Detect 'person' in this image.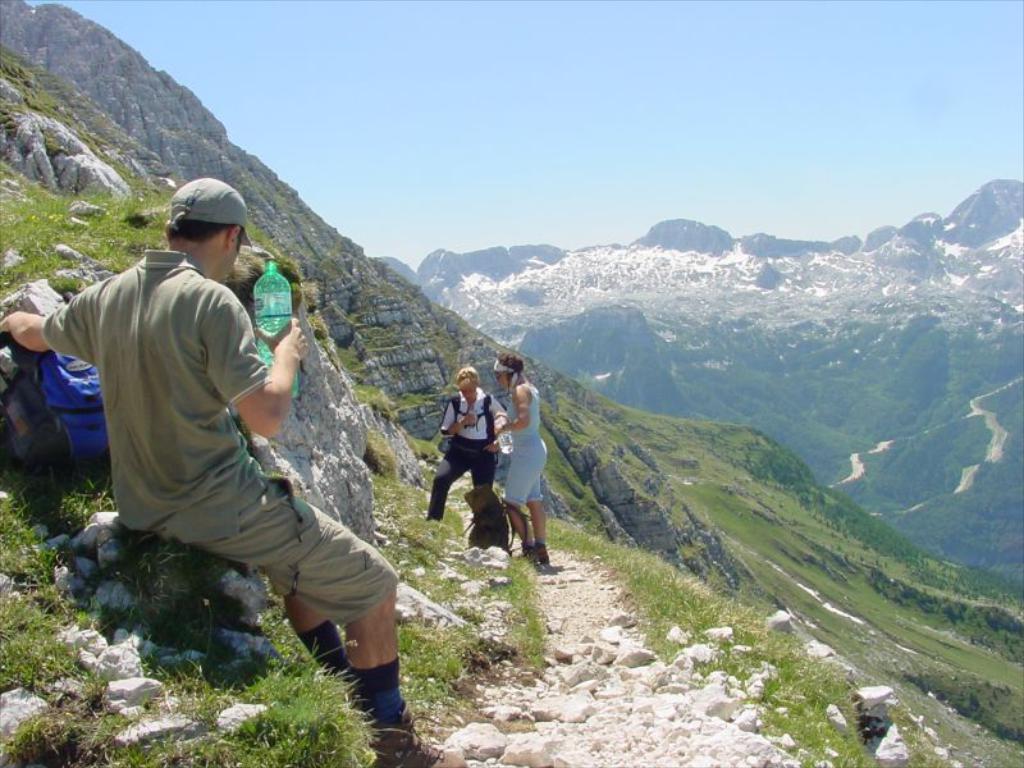
Detection: 422, 364, 504, 521.
